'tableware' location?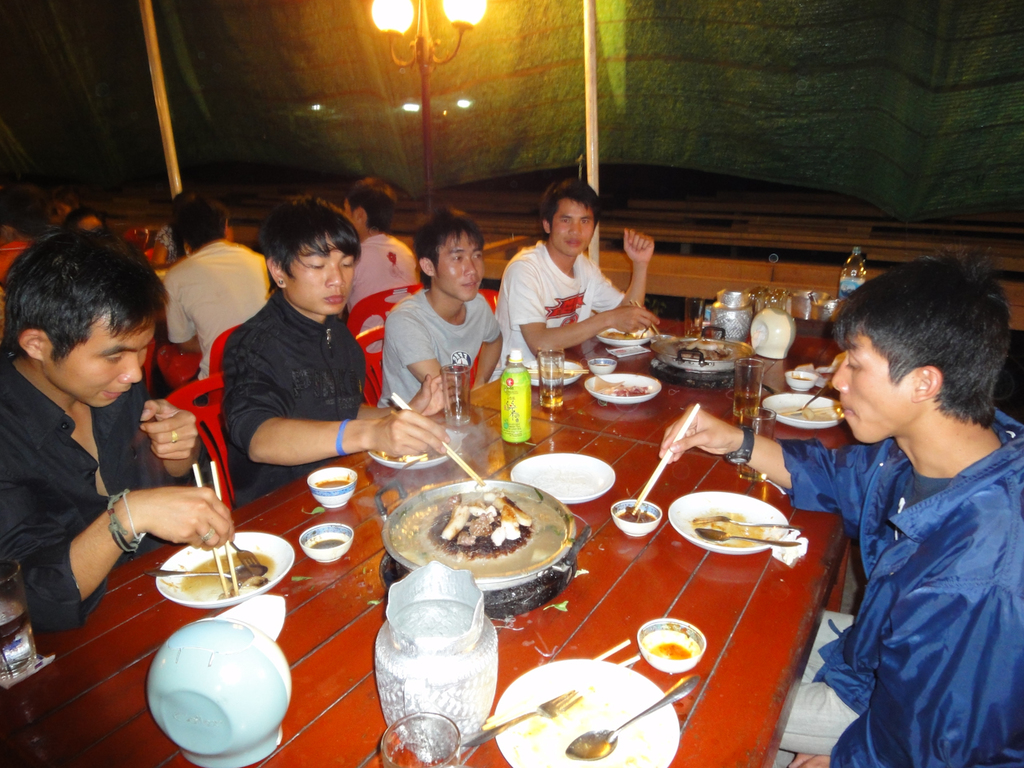
(305,468,359,508)
